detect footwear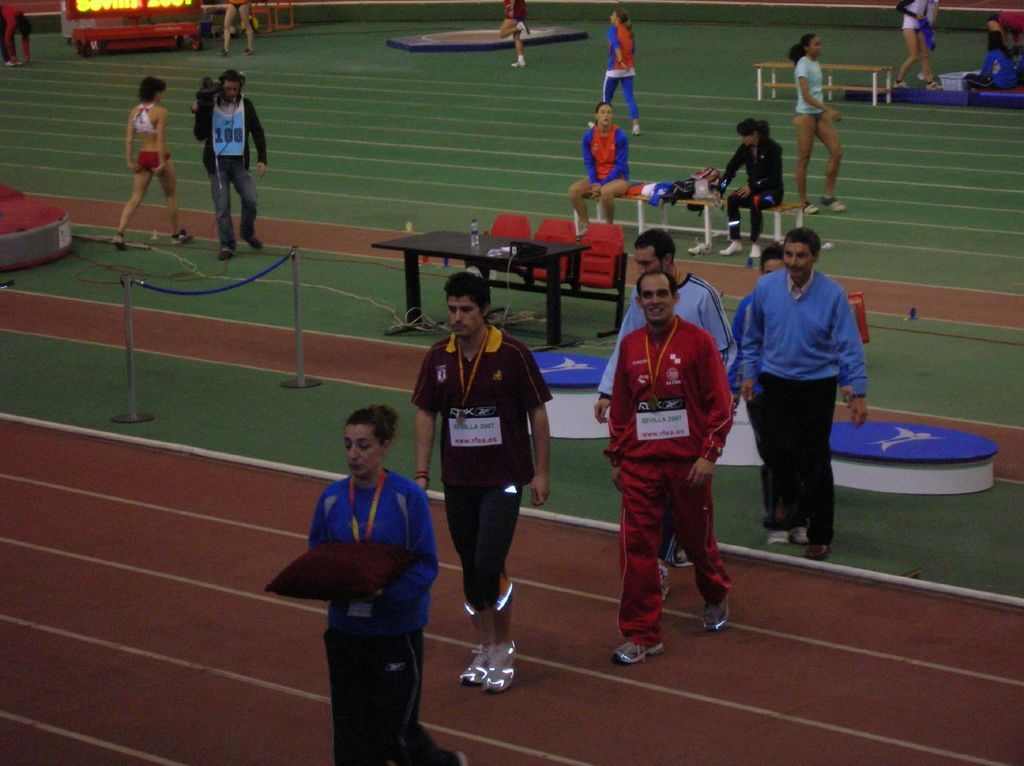
bbox=[803, 547, 834, 563]
